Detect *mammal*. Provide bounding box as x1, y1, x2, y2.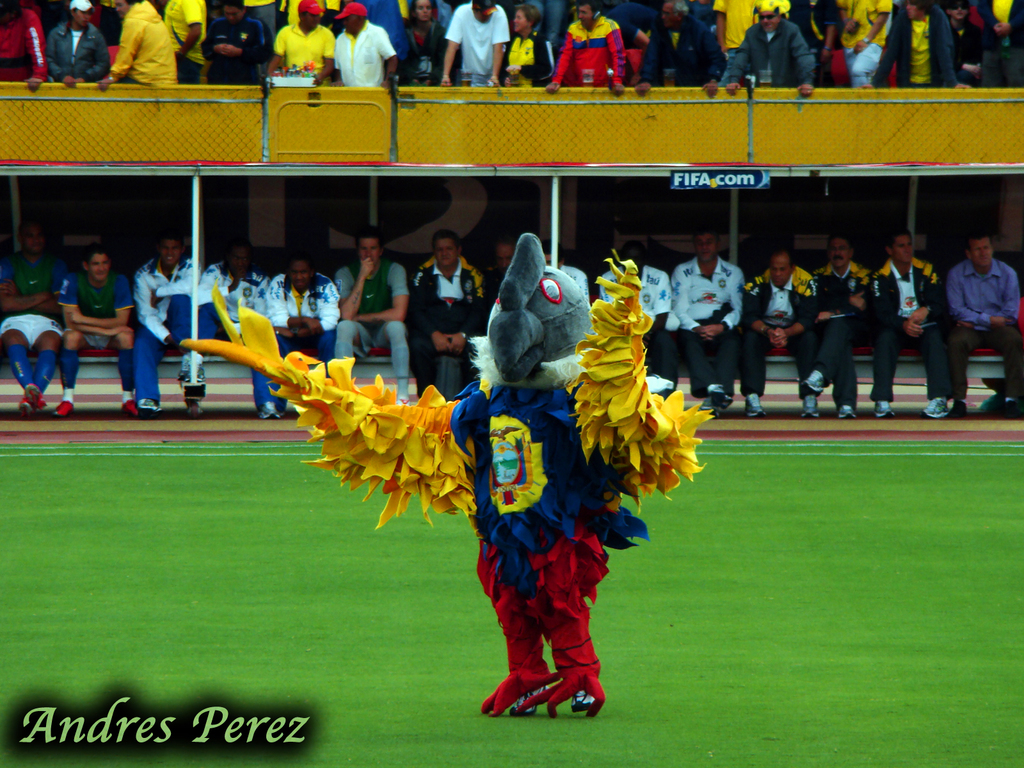
936, 1, 977, 81.
